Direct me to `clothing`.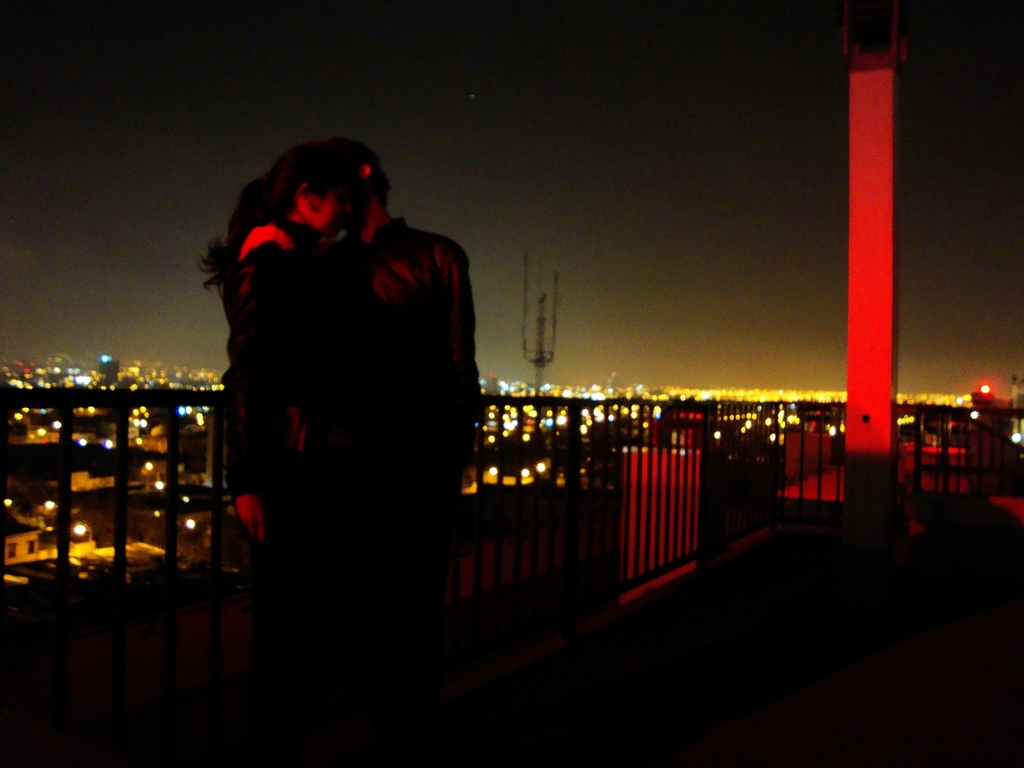
Direction: left=212, top=223, right=374, bottom=525.
